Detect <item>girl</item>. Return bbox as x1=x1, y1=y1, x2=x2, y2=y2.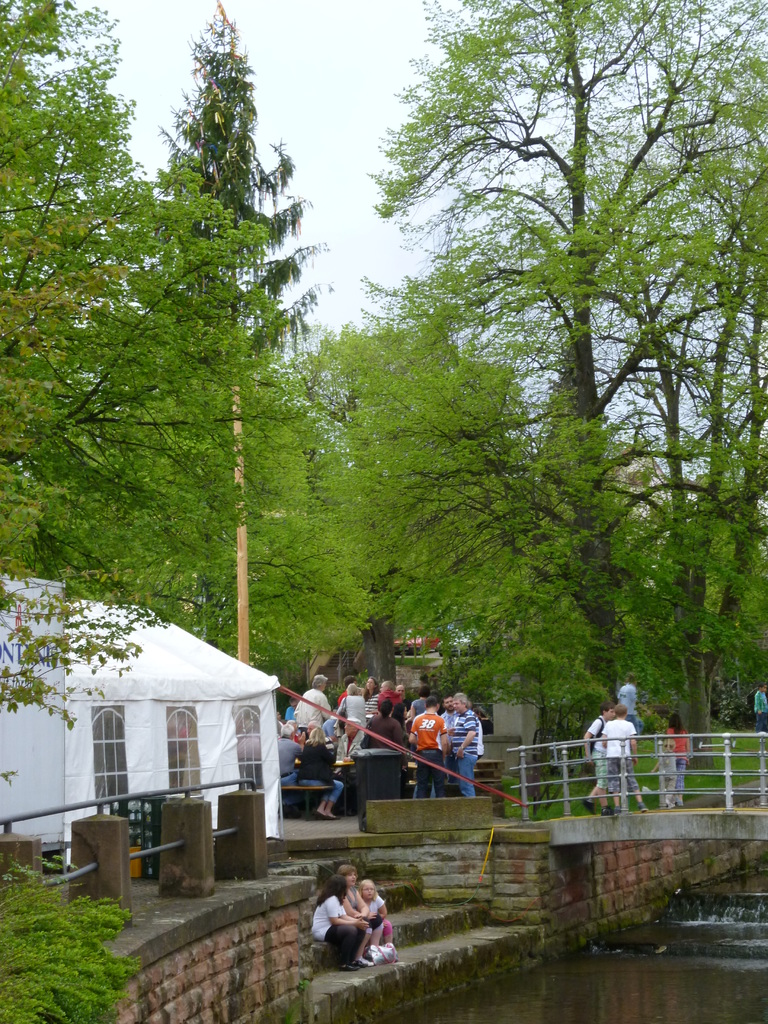
x1=650, y1=738, x2=682, y2=808.
